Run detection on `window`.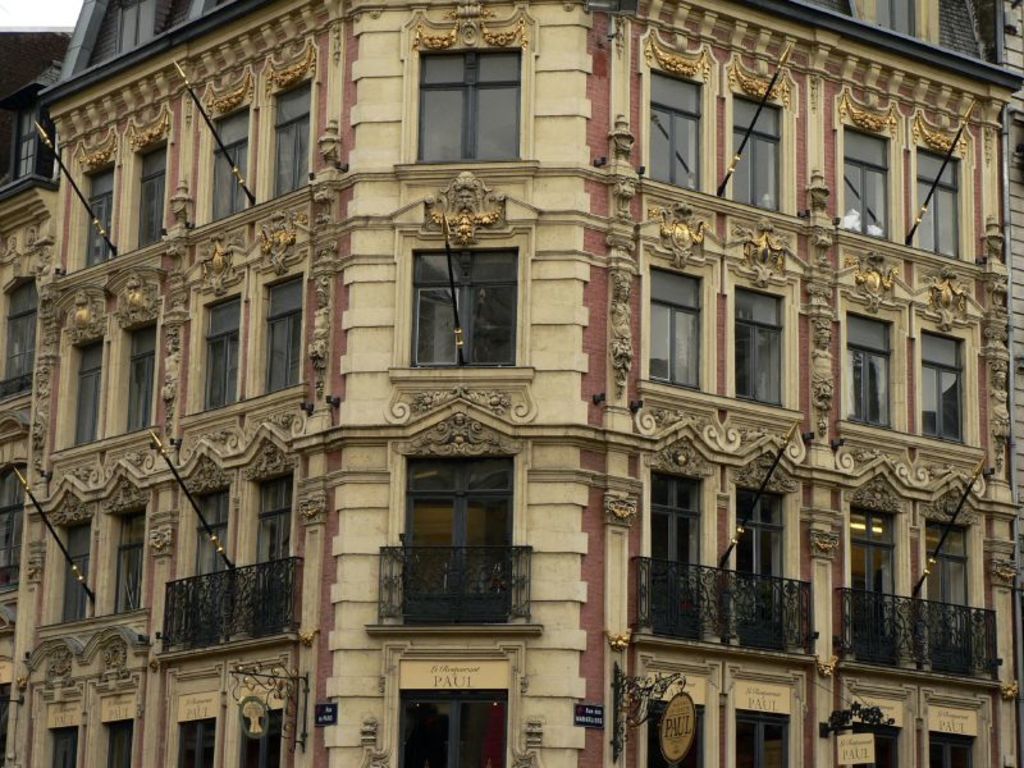
Result: 388/170/541/388.
